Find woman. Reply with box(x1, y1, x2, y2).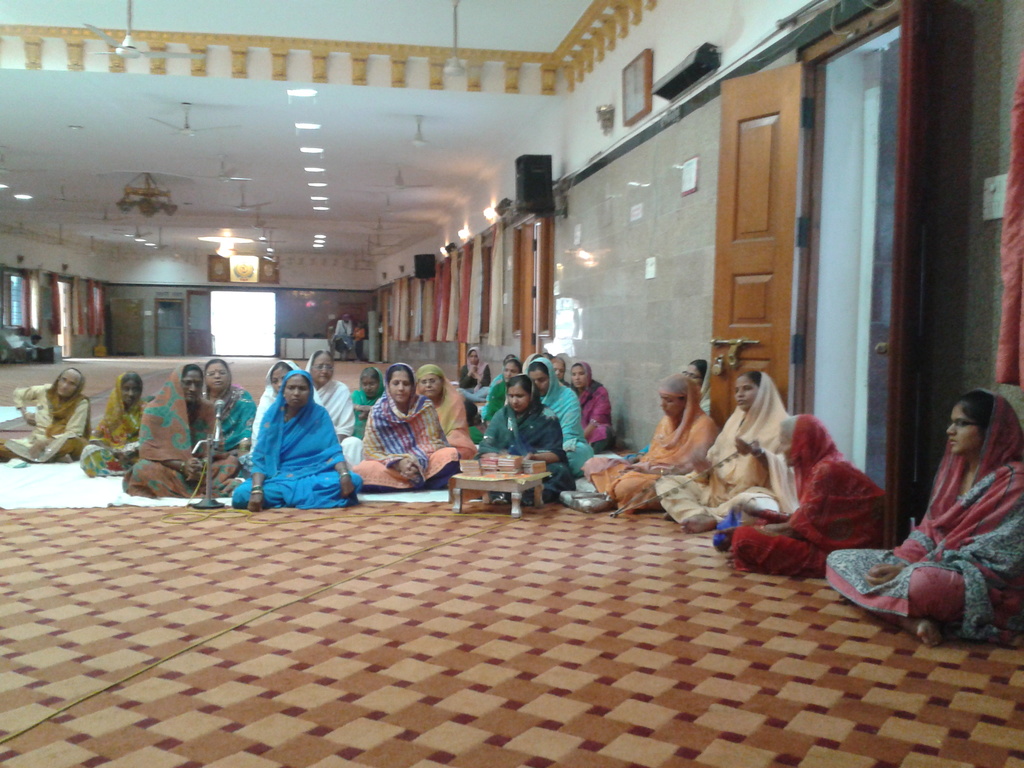
box(570, 364, 616, 447).
